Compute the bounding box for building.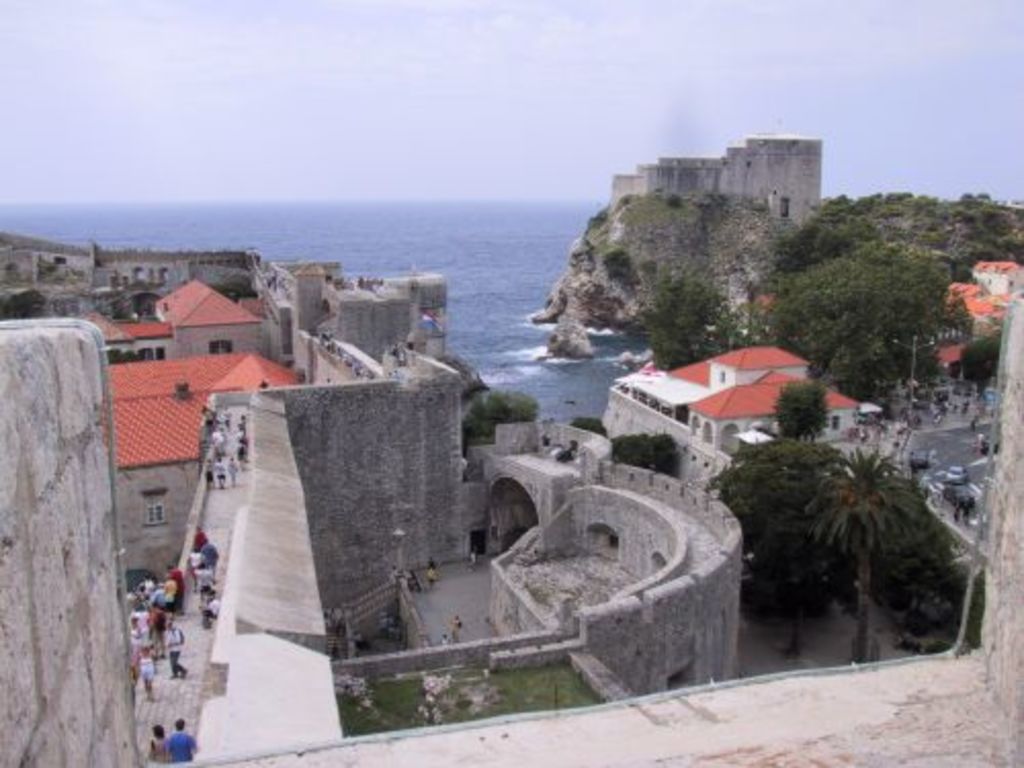
bbox(606, 129, 821, 231).
